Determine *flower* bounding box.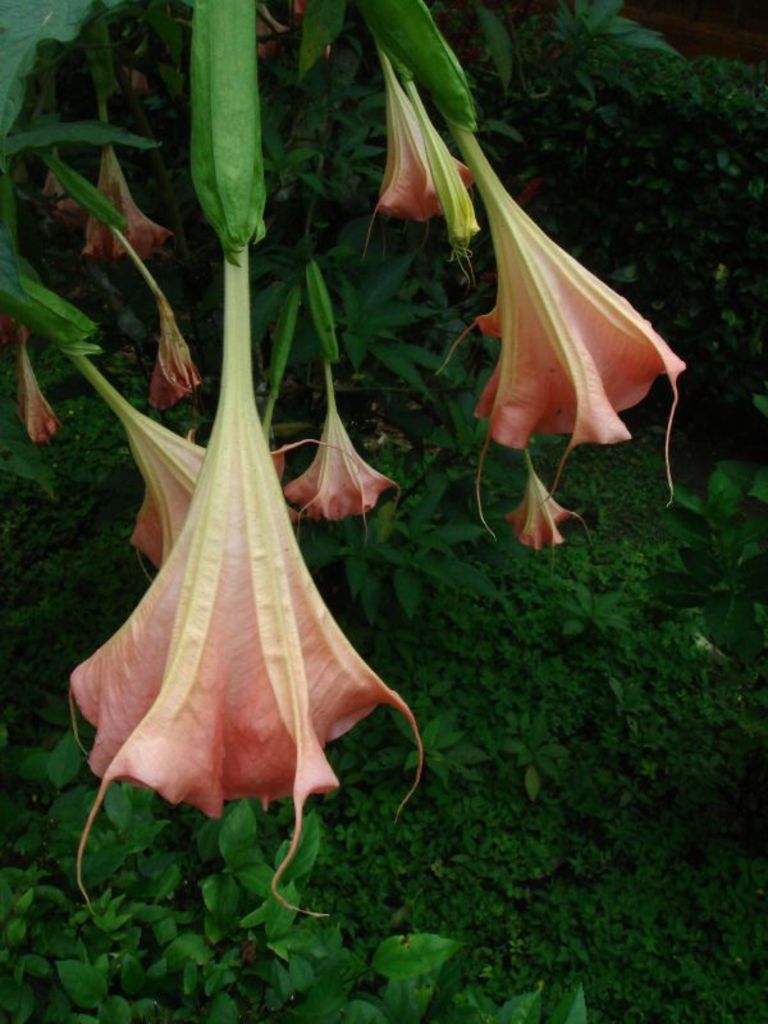
Determined: [x1=279, y1=401, x2=392, y2=522].
